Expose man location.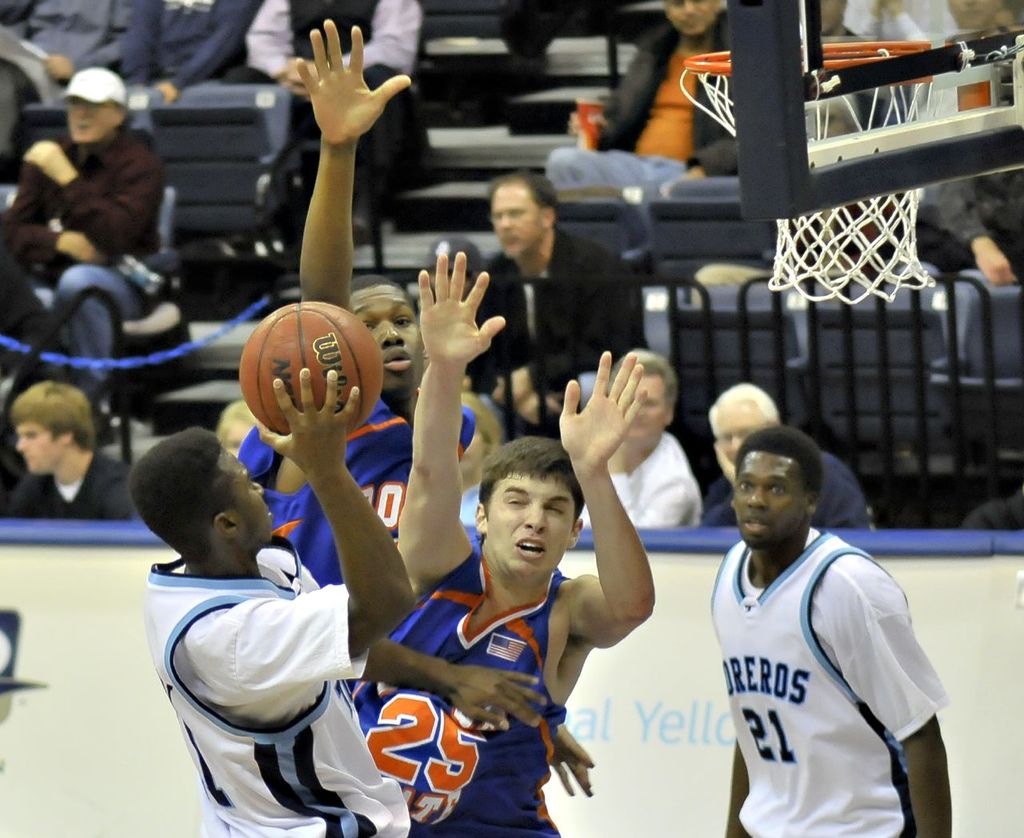
Exposed at [left=226, top=18, right=468, bottom=742].
